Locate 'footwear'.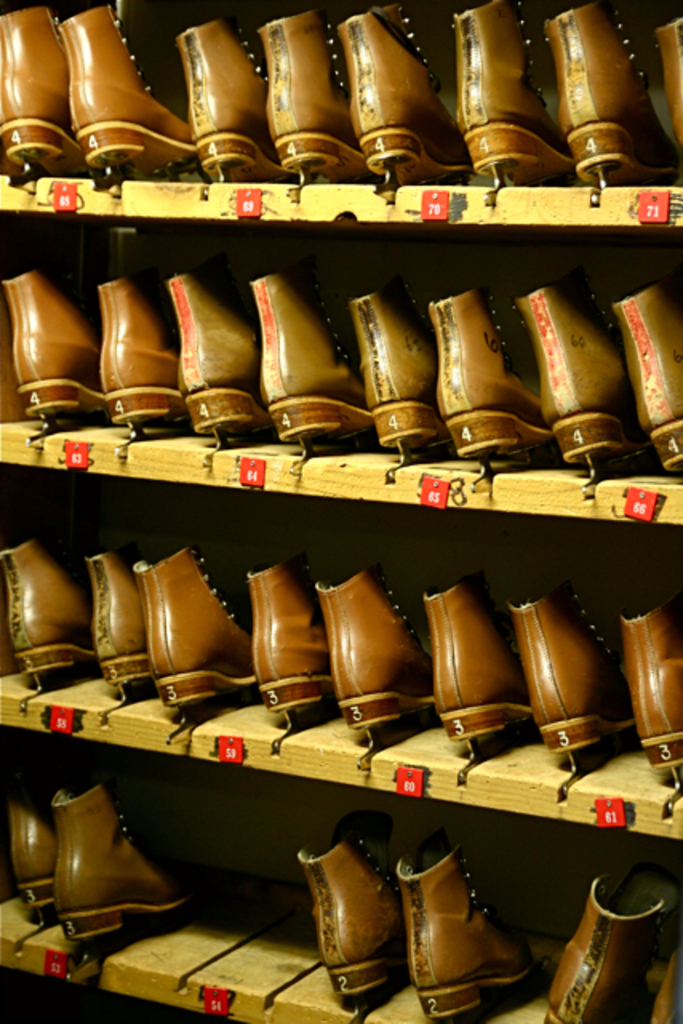
Bounding box: pyautogui.locateOnScreen(392, 840, 533, 1008).
